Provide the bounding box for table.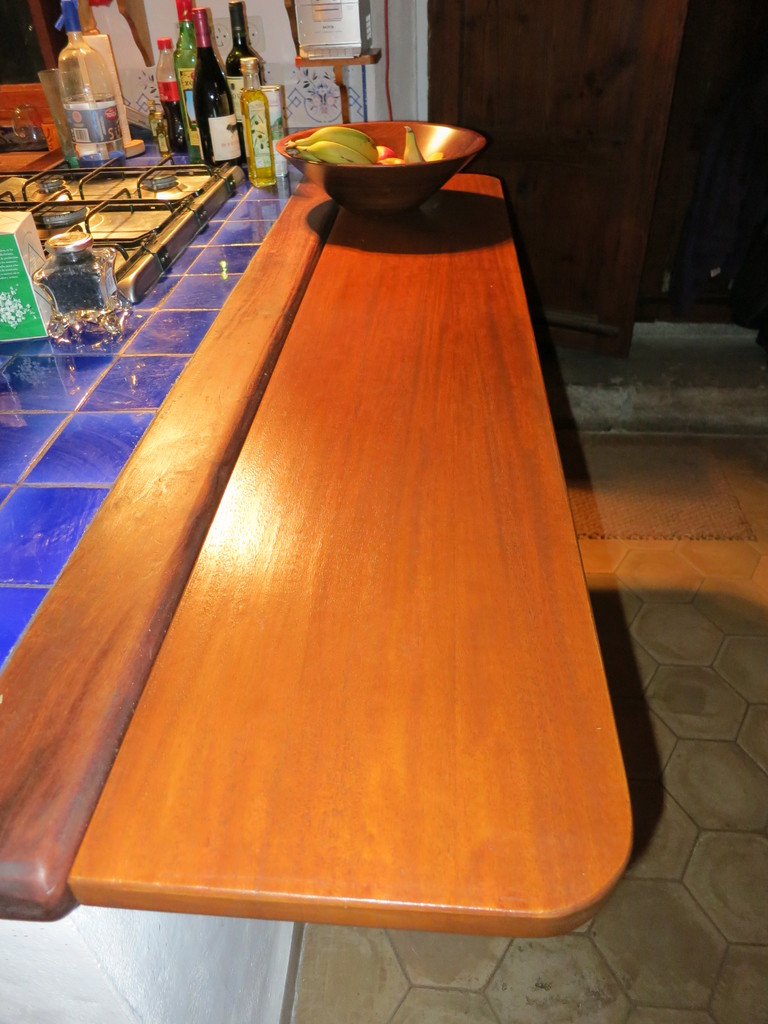
BBox(0, 140, 637, 940).
